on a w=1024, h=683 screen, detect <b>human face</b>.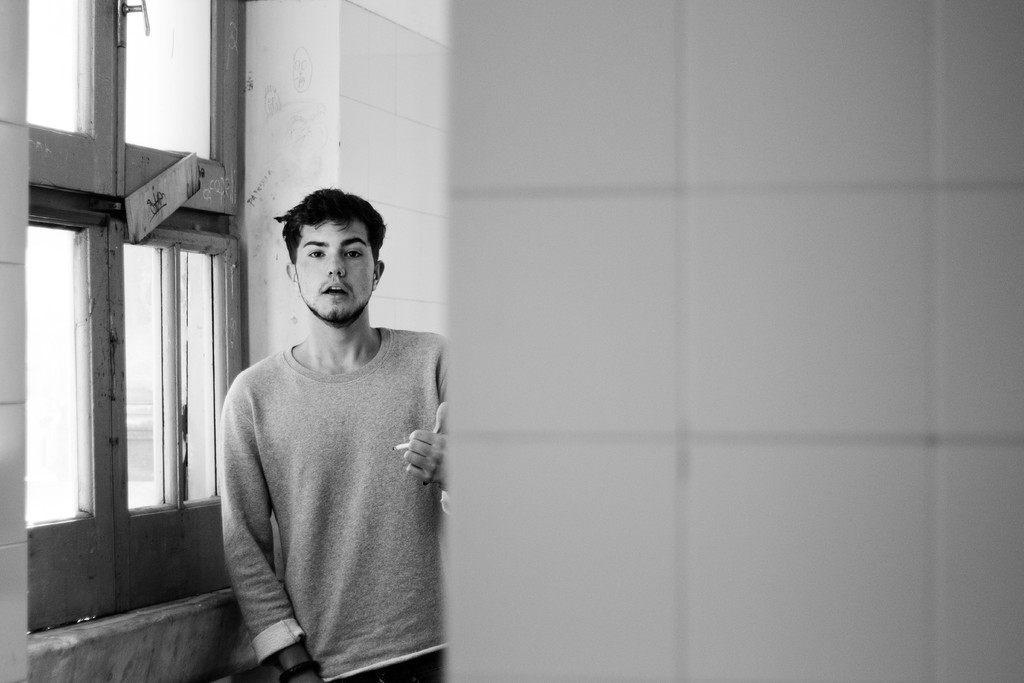
box=[296, 218, 379, 323].
